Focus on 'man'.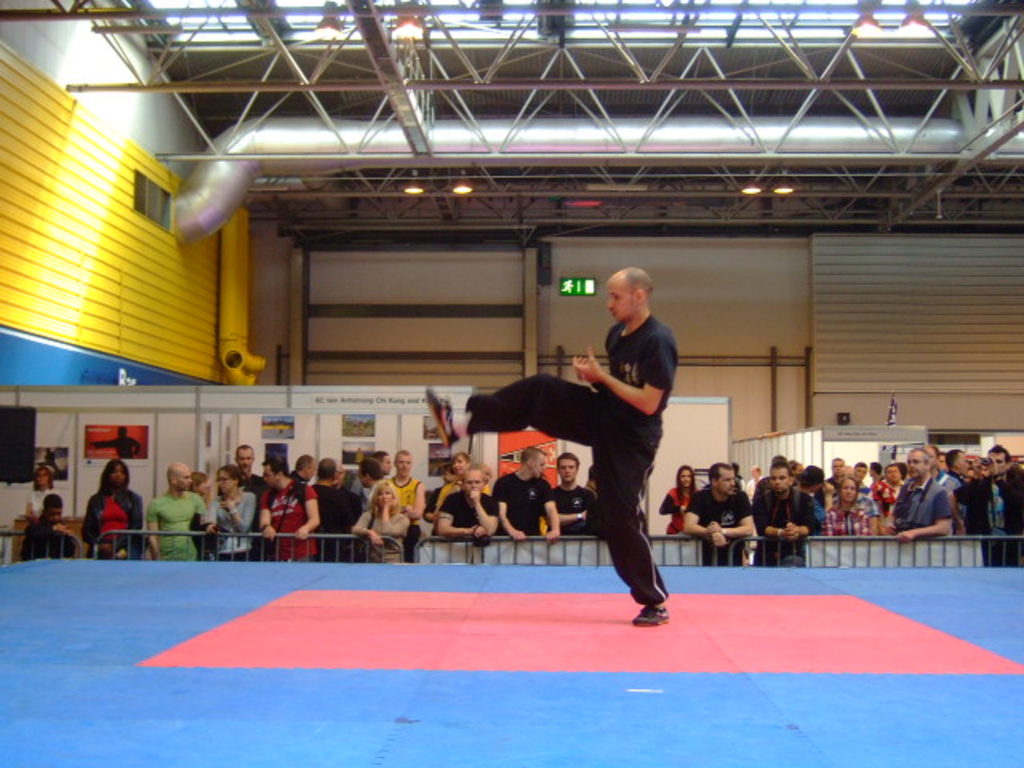
Focused at {"x1": 912, "y1": 442, "x2": 958, "y2": 506}.
